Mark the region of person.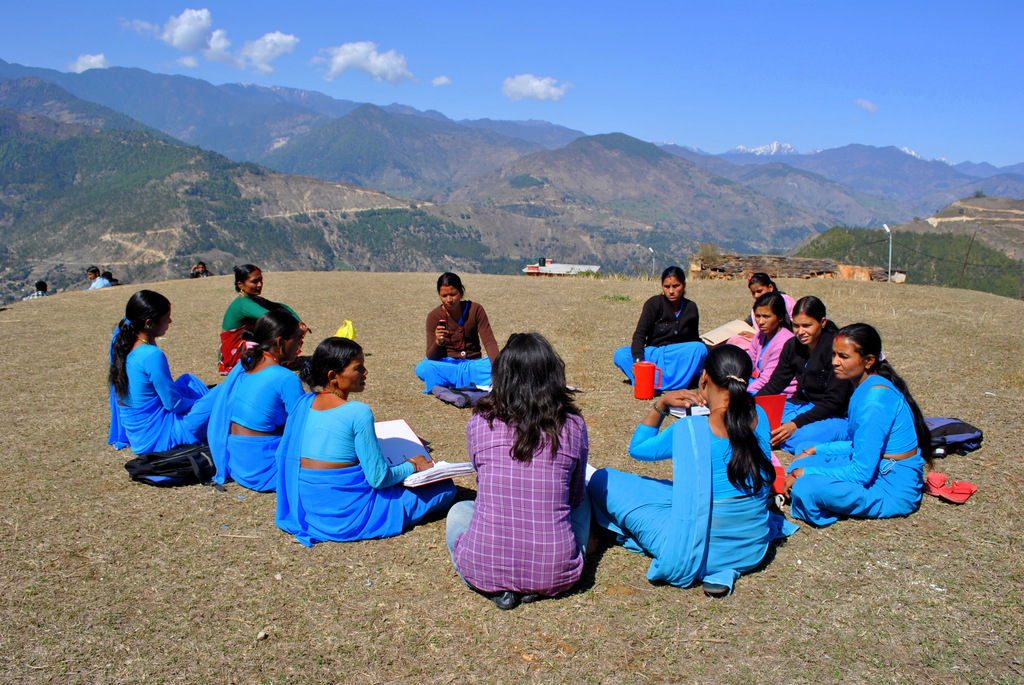
Region: select_region(735, 274, 797, 329).
